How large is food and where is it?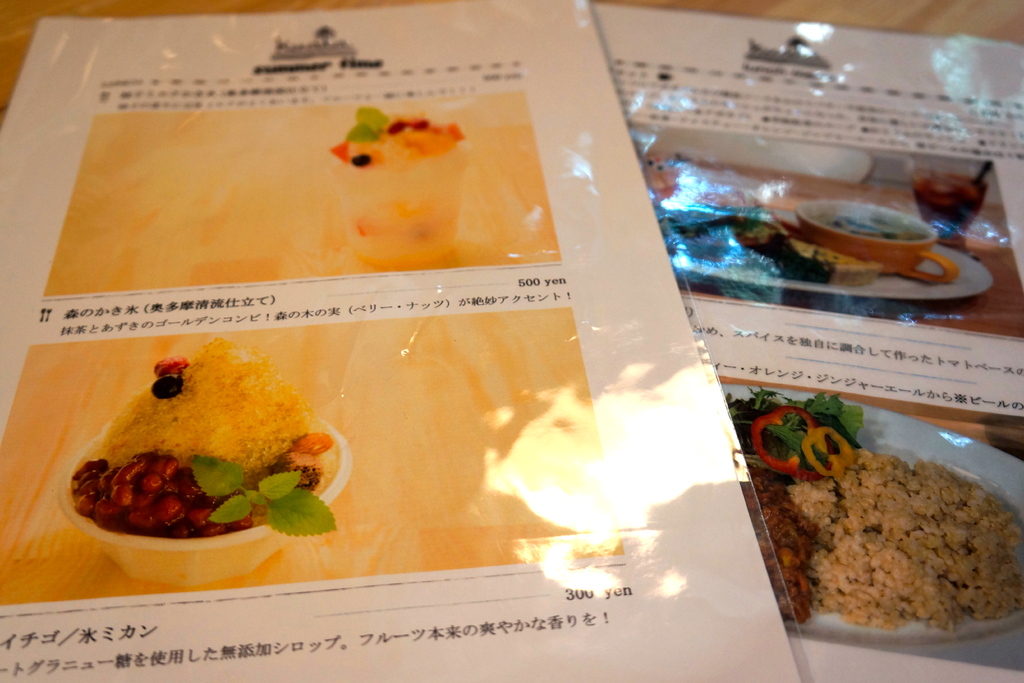
Bounding box: select_region(721, 380, 1023, 637).
